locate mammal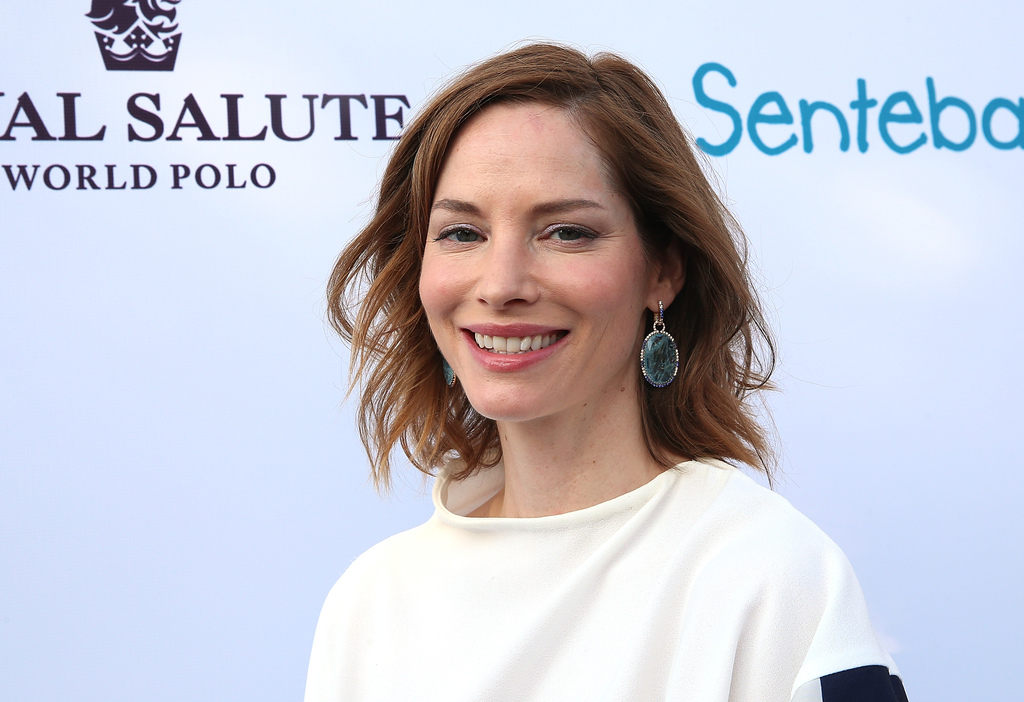
(x1=219, y1=72, x2=950, y2=695)
